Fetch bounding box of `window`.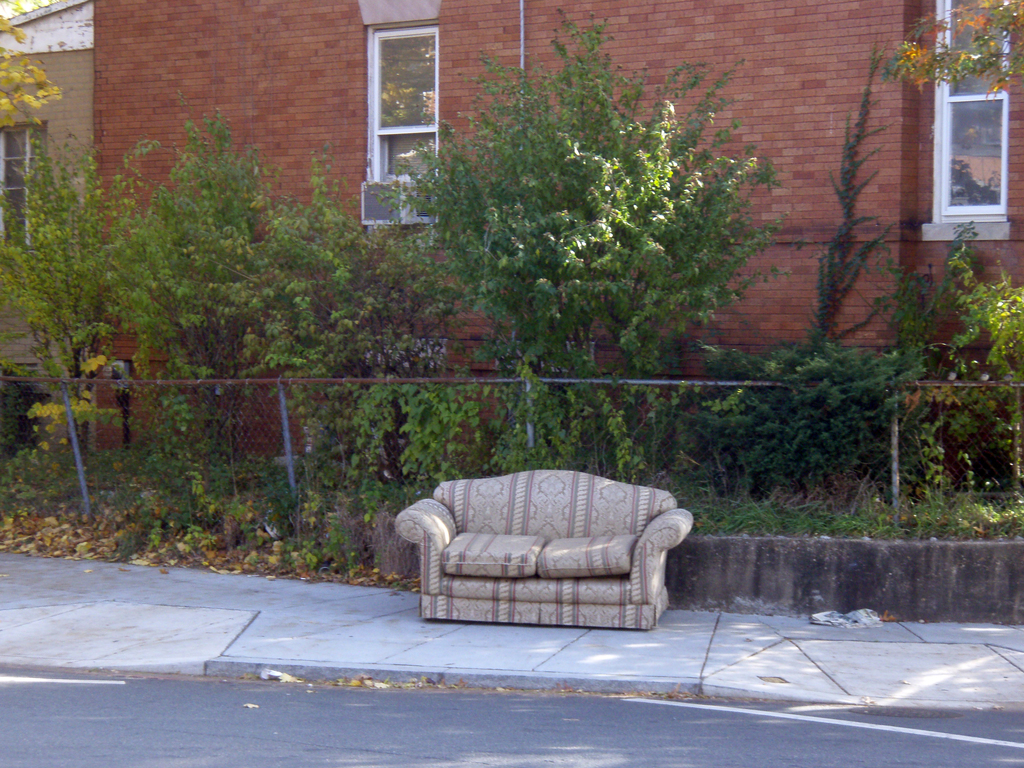
Bbox: 0/125/49/257.
